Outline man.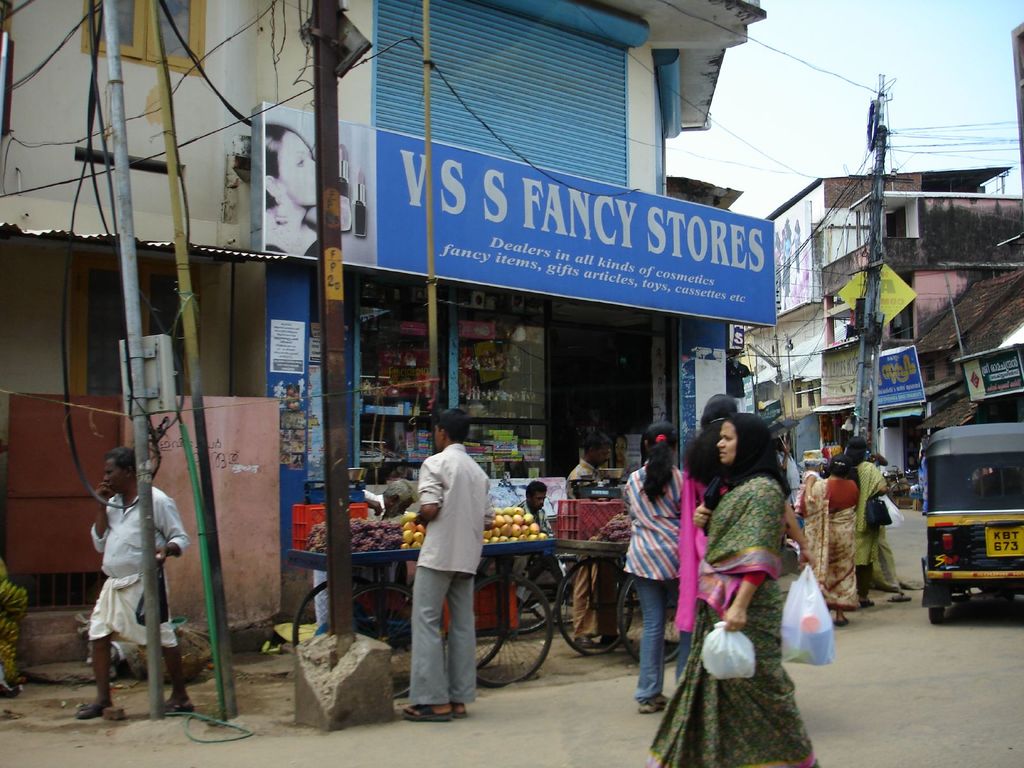
Outline: <region>508, 473, 566, 545</region>.
